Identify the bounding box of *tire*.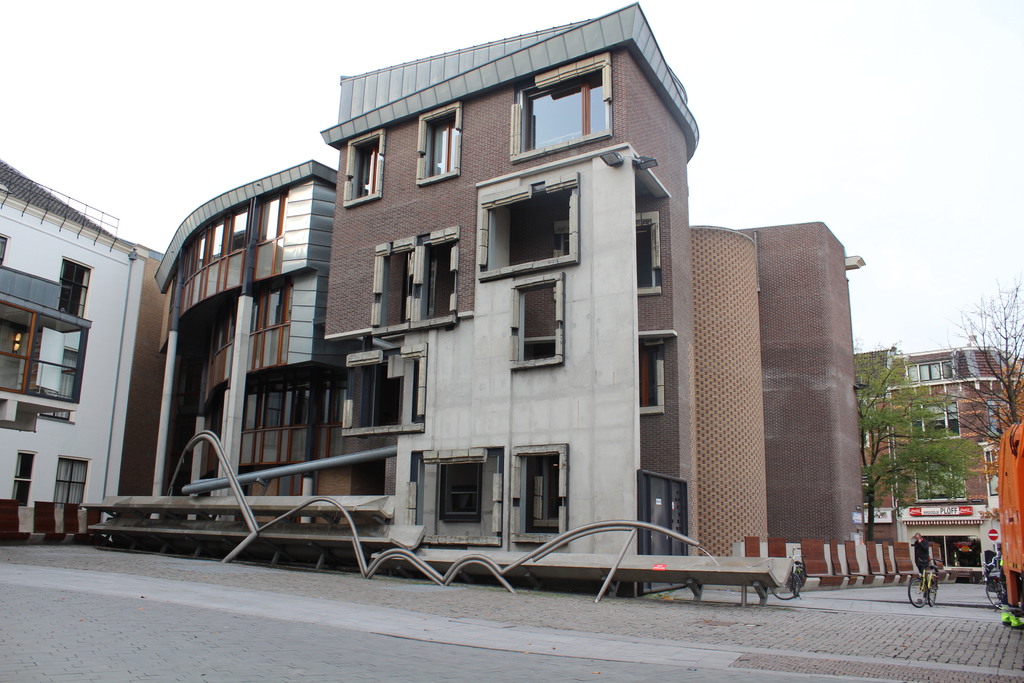
<region>906, 577, 929, 609</region>.
